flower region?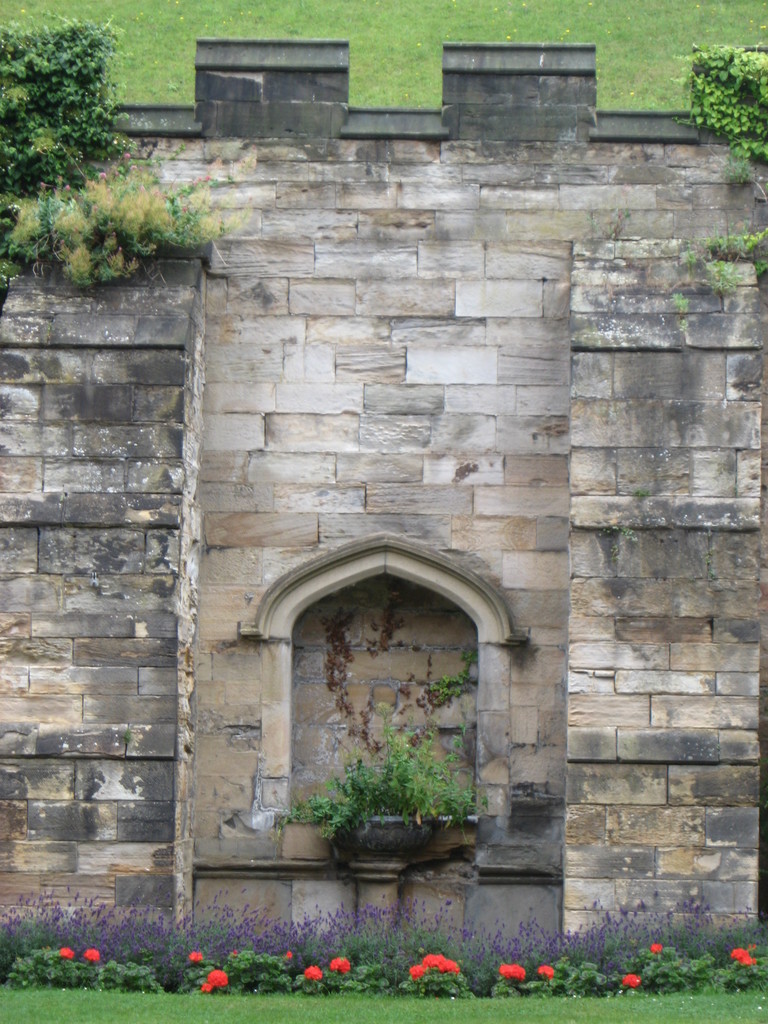
<box>408,963,422,977</box>
